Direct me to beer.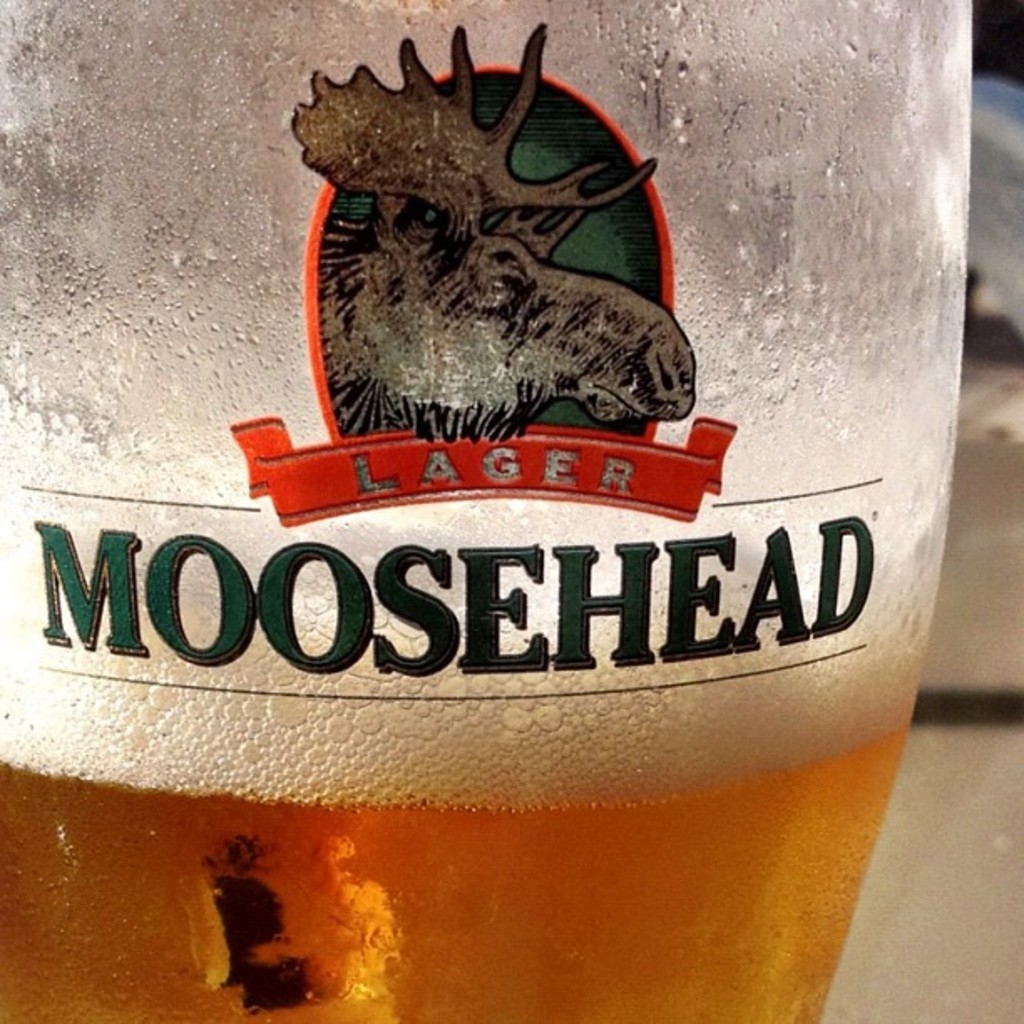
Direction: x1=0, y1=366, x2=919, y2=1022.
